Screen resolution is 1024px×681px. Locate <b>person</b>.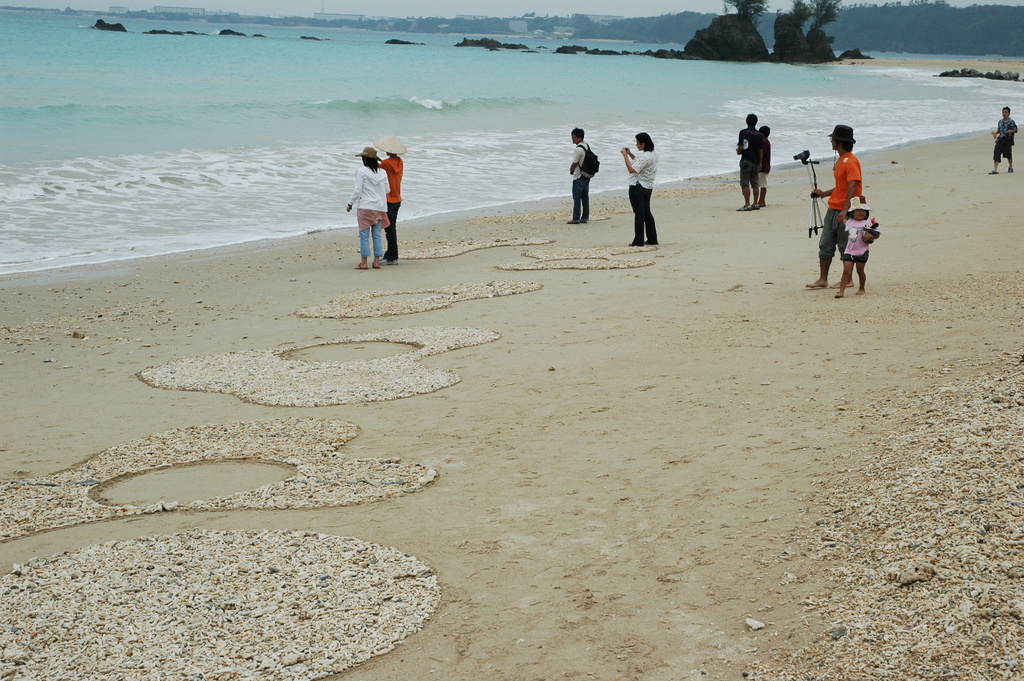
crop(345, 148, 389, 268).
